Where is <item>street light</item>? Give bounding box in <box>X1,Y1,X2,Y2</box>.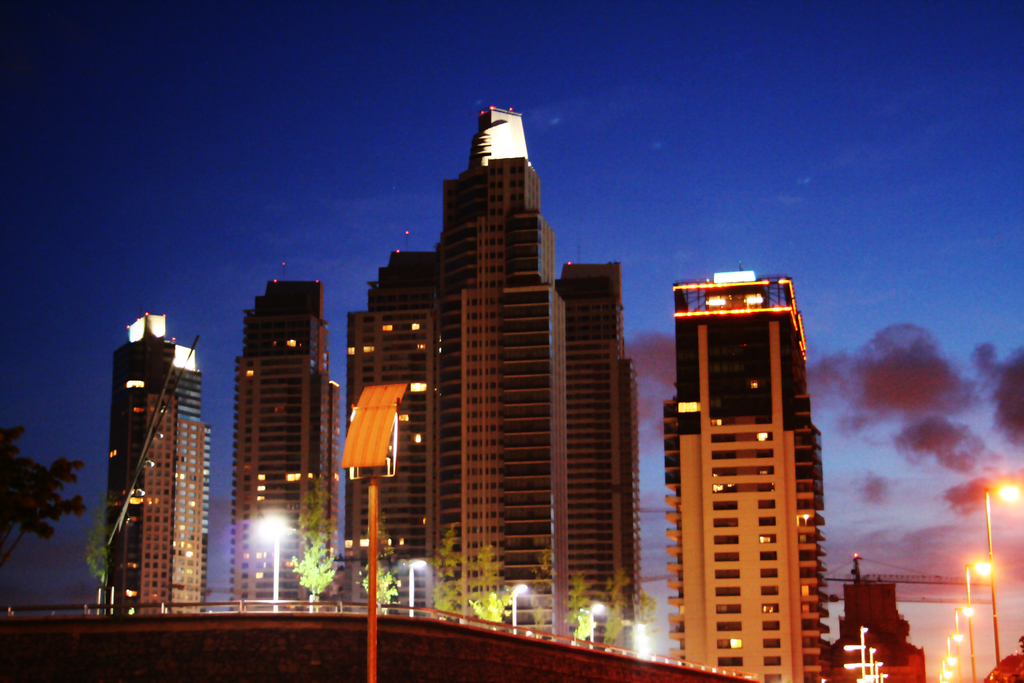
<box>871,648,875,682</box>.
